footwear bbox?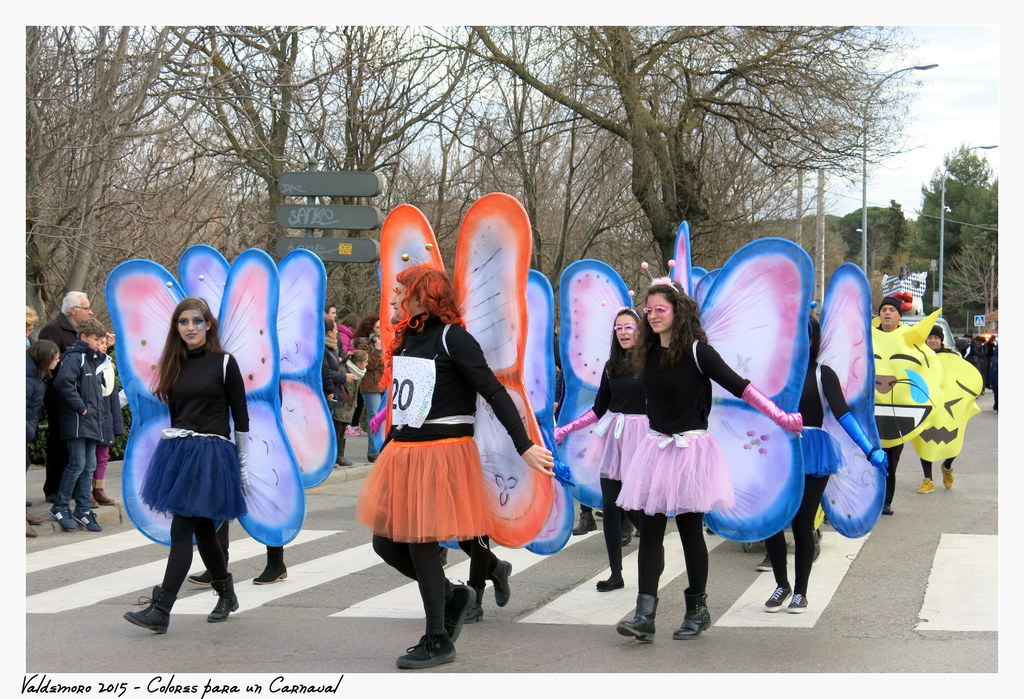
BBox(810, 527, 819, 560)
